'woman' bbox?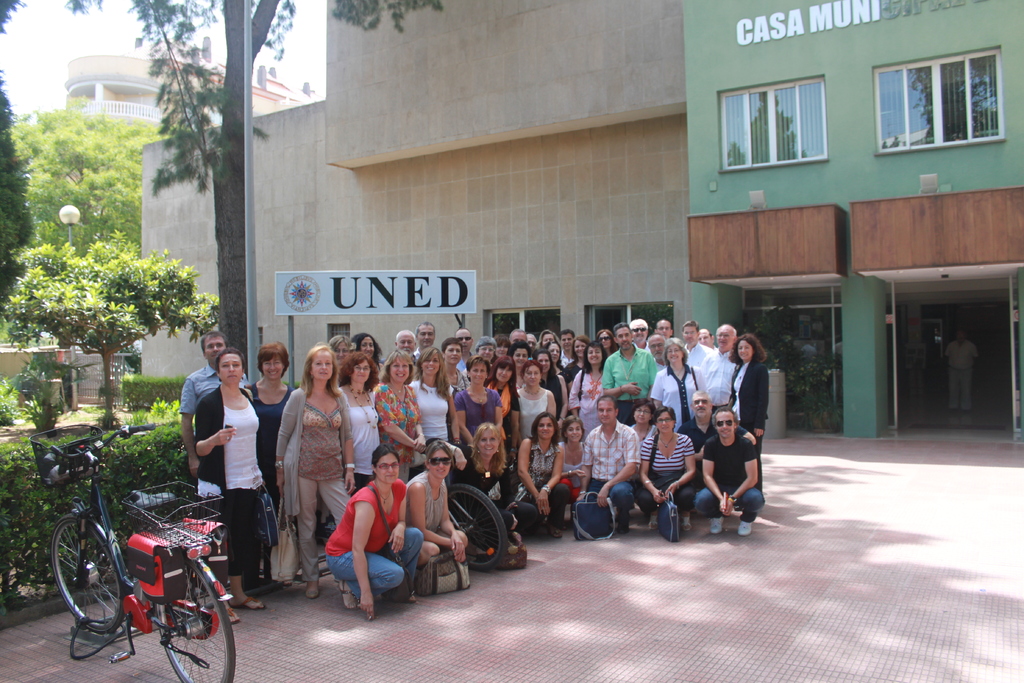
BBox(567, 340, 610, 440)
